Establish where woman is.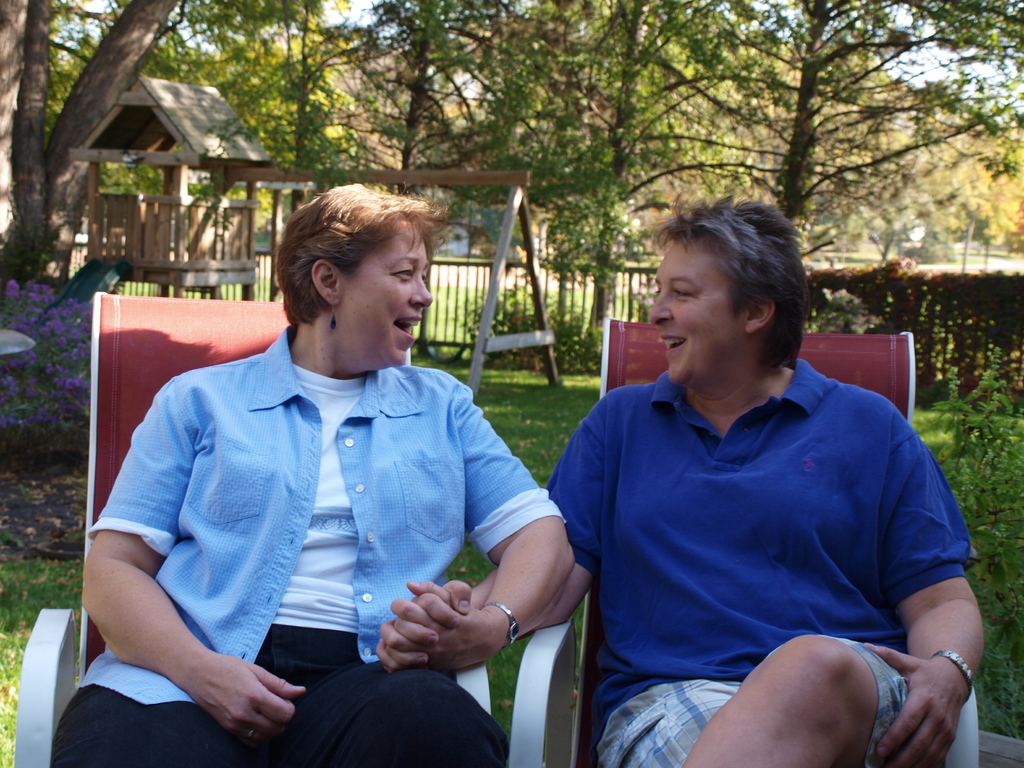
Established at locate(48, 180, 589, 767).
